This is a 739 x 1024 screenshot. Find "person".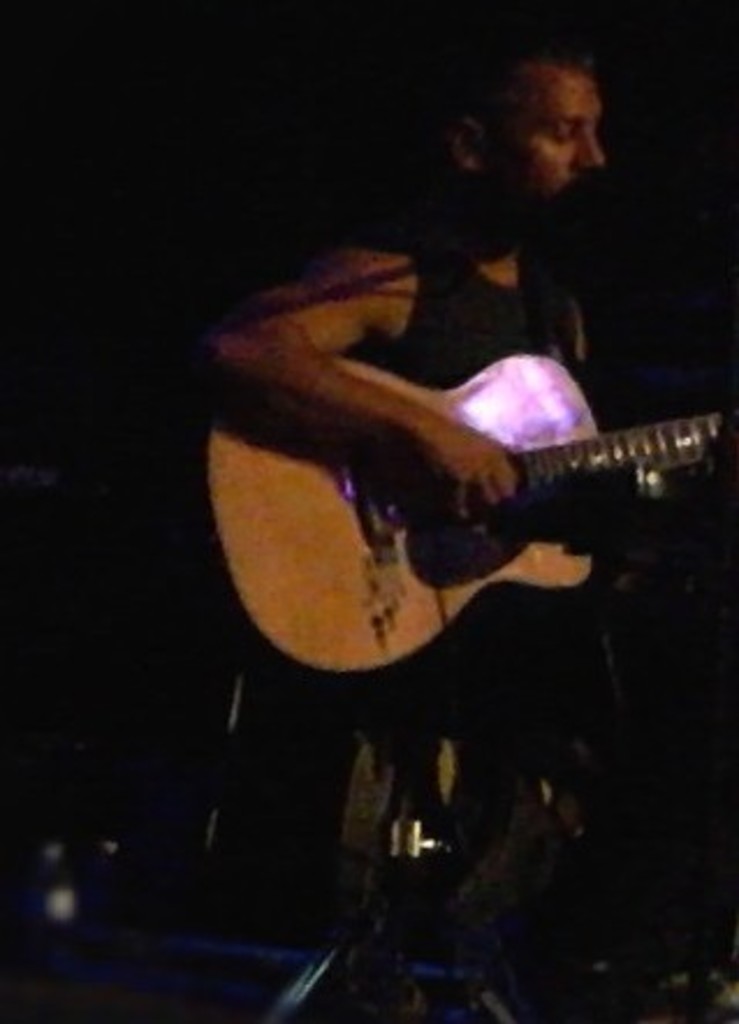
Bounding box: left=199, top=44, right=676, bottom=1022.
